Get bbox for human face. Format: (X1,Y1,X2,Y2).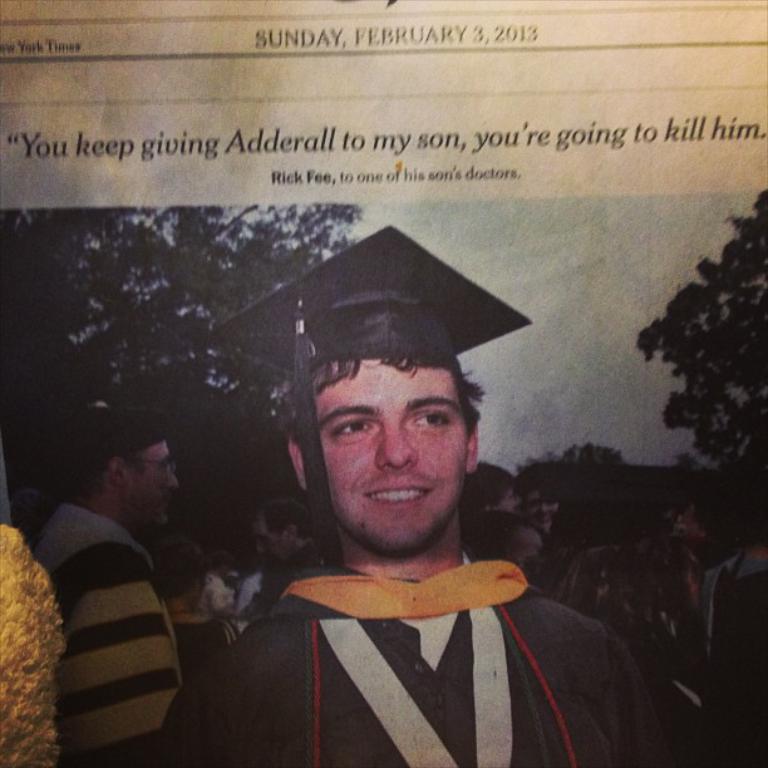
(253,515,294,566).
